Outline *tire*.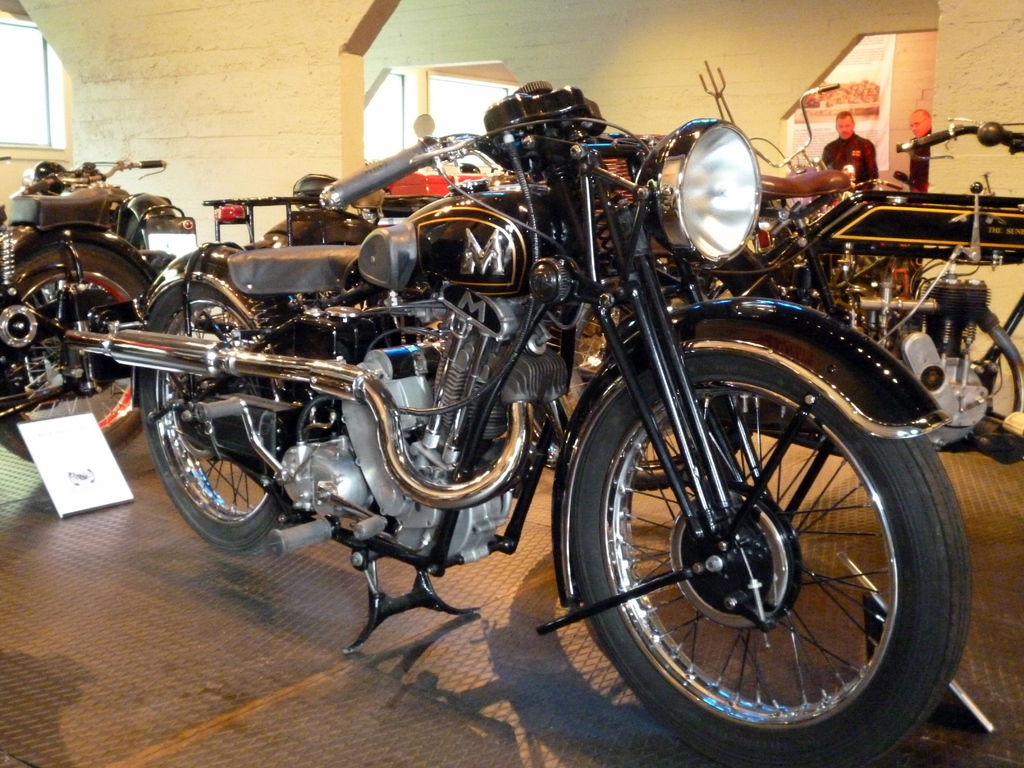
Outline: crop(568, 300, 677, 443).
